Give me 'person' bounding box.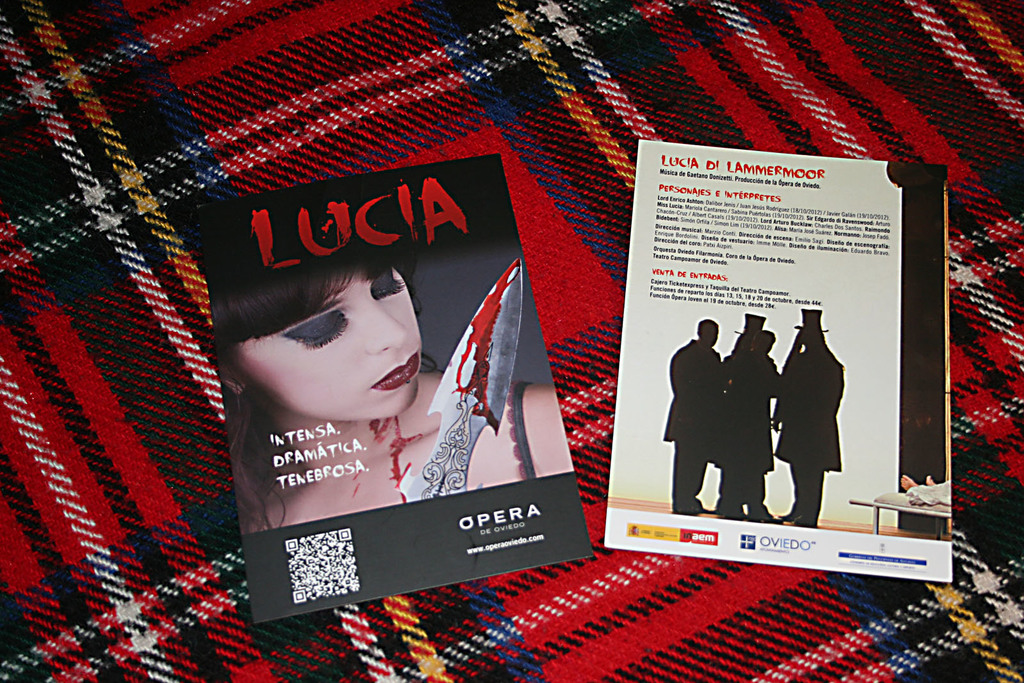
bbox=[901, 474, 950, 505].
